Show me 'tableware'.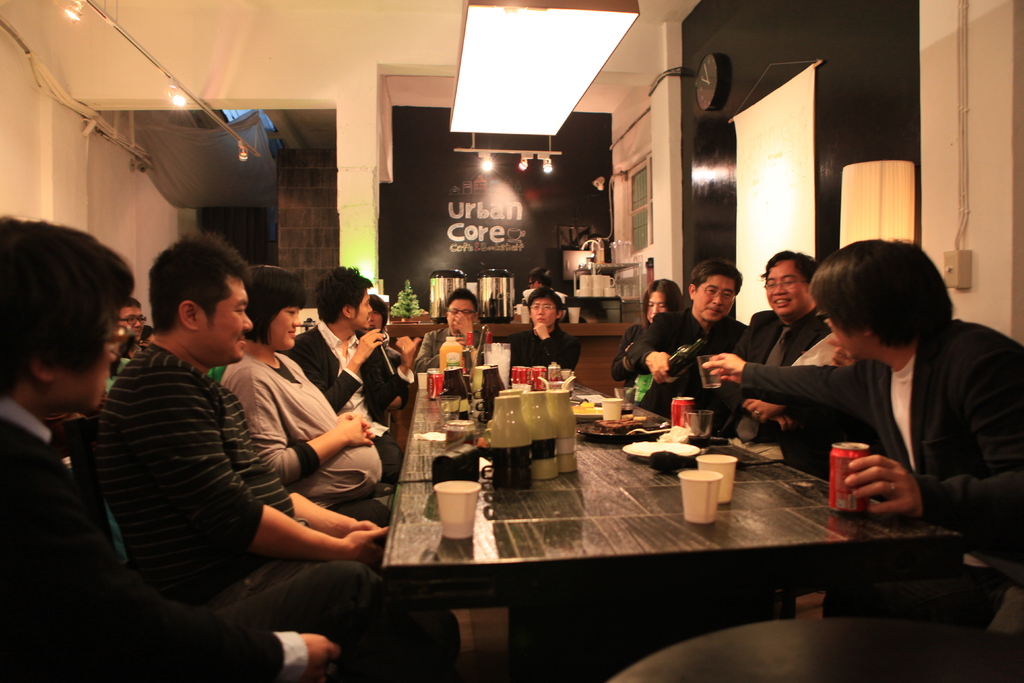
'tableware' is here: x1=685, y1=410, x2=710, y2=443.
